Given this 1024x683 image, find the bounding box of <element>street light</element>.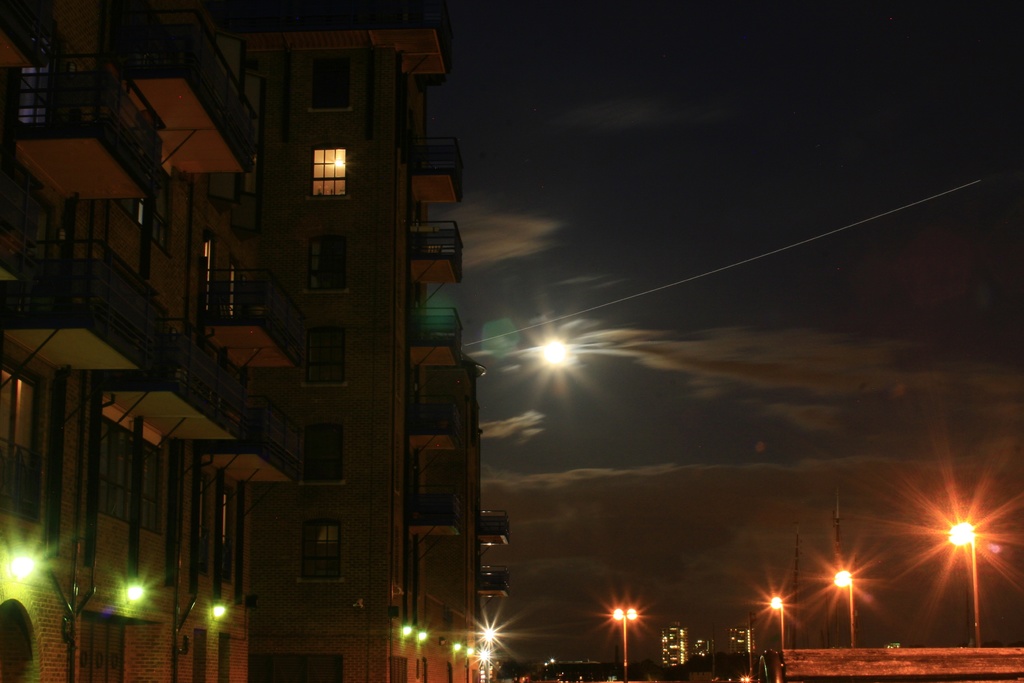
829,566,856,648.
